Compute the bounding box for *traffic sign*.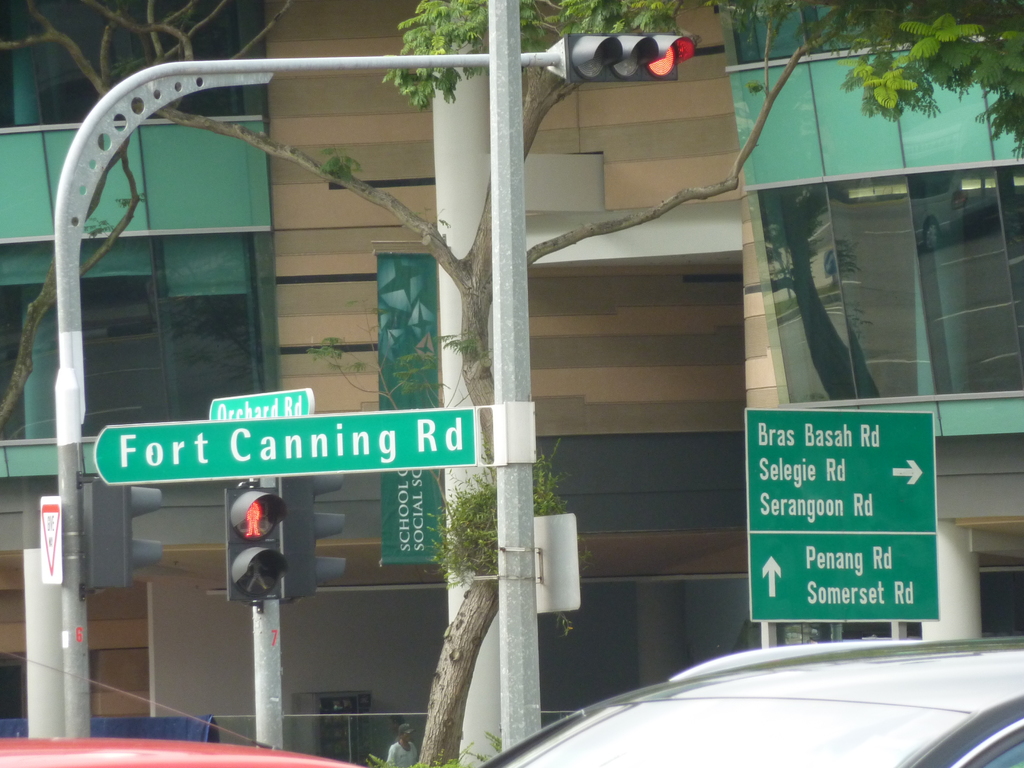
select_region(35, 495, 62, 586).
